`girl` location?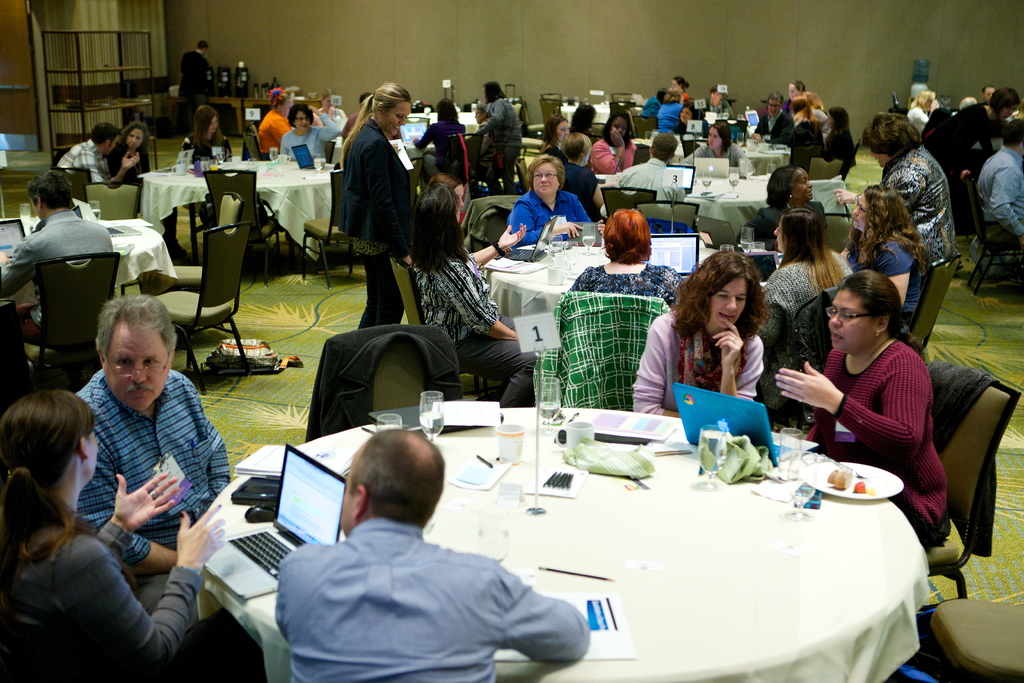
[left=926, top=90, right=1020, bottom=268]
